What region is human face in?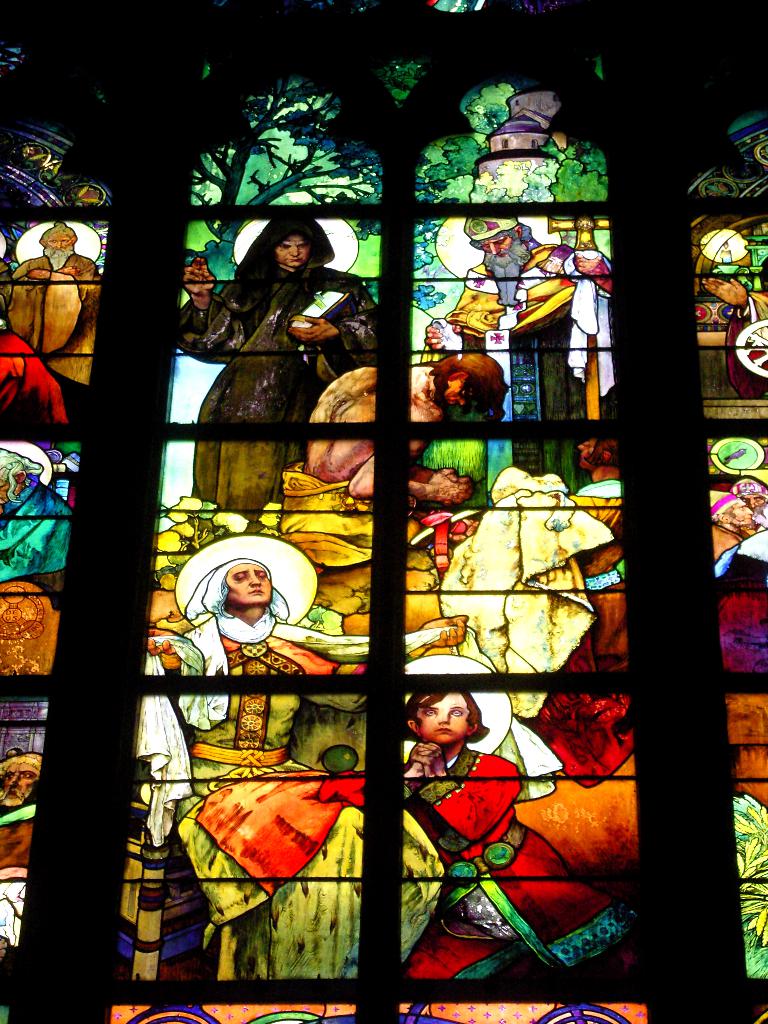
(left=0, top=765, right=35, bottom=803).
